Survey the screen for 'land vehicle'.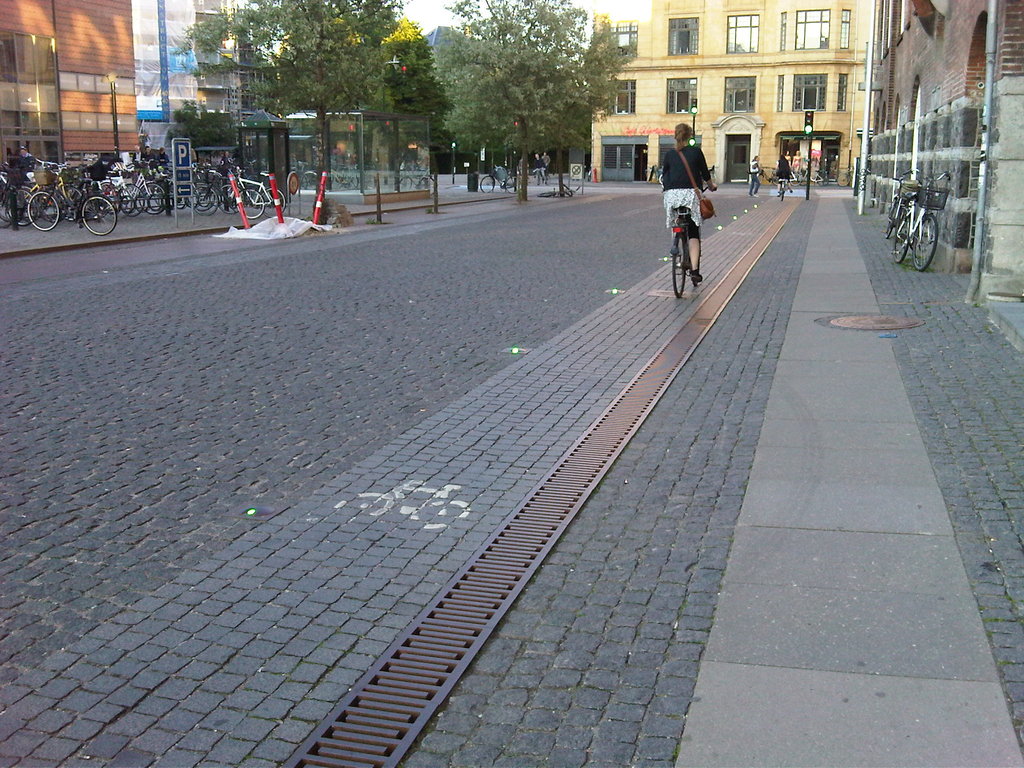
Survey found: l=891, t=166, r=956, b=273.
